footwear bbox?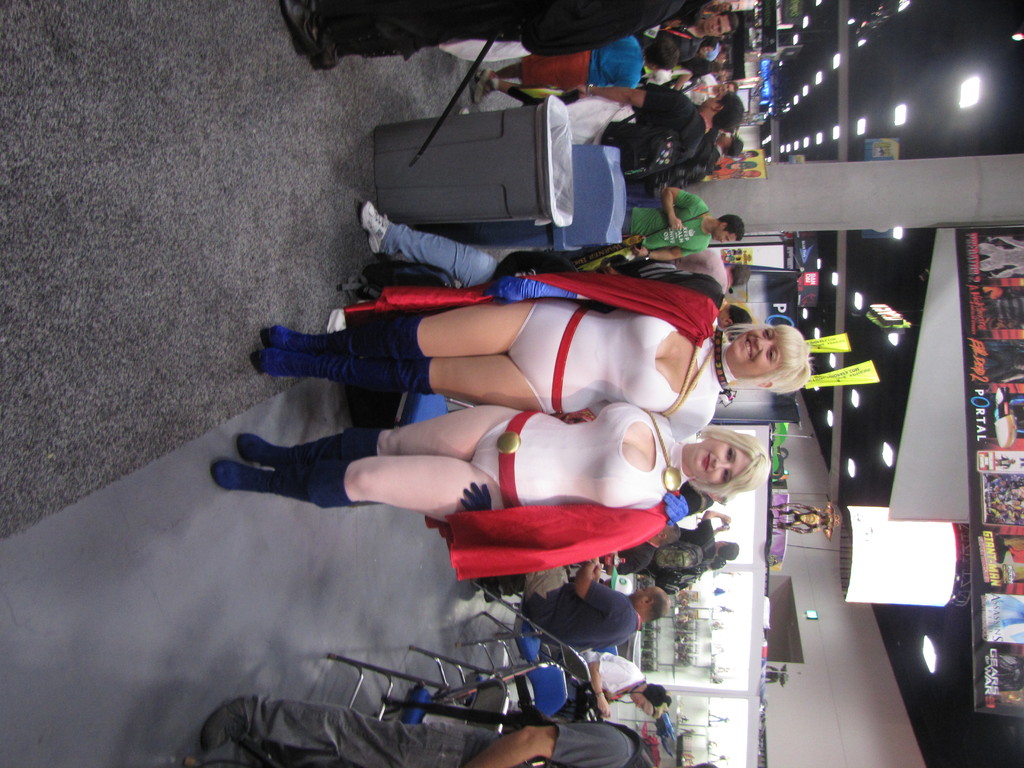
rect(279, 0, 340, 71)
